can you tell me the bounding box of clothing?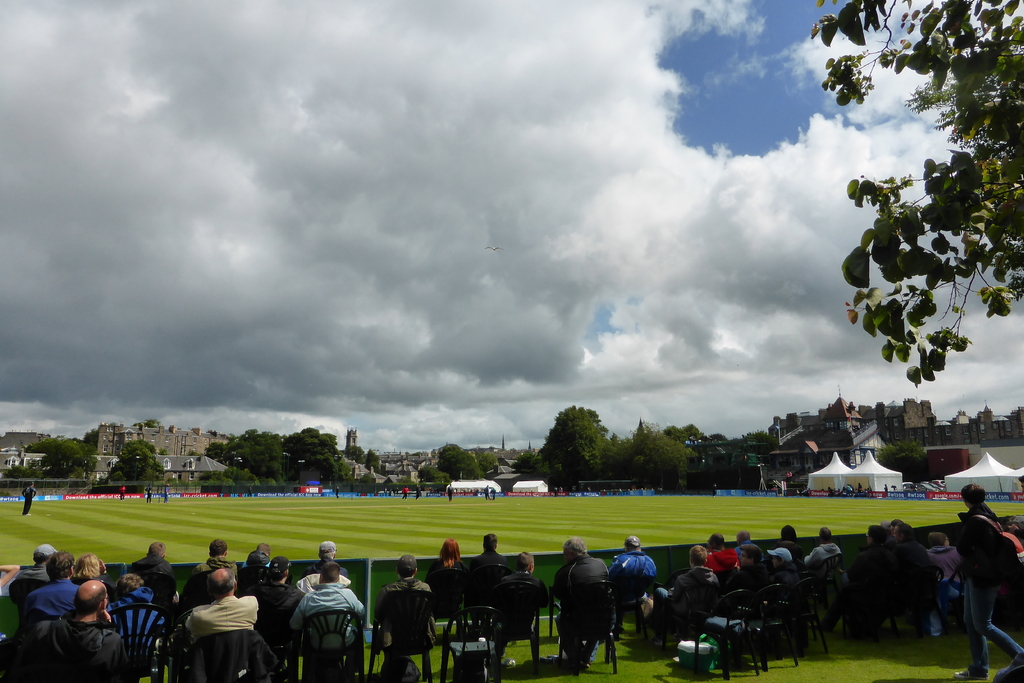
(373, 570, 441, 661).
